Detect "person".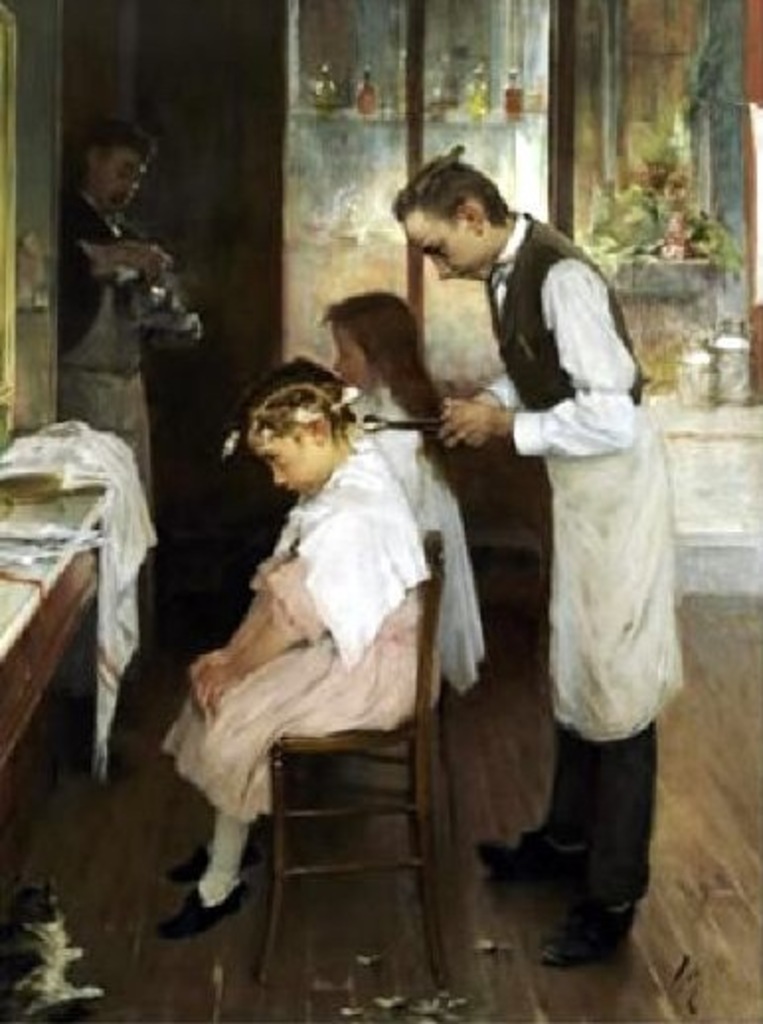
Detected at {"left": 172, "top": 338, "right": 470, "bottom": 951}.
